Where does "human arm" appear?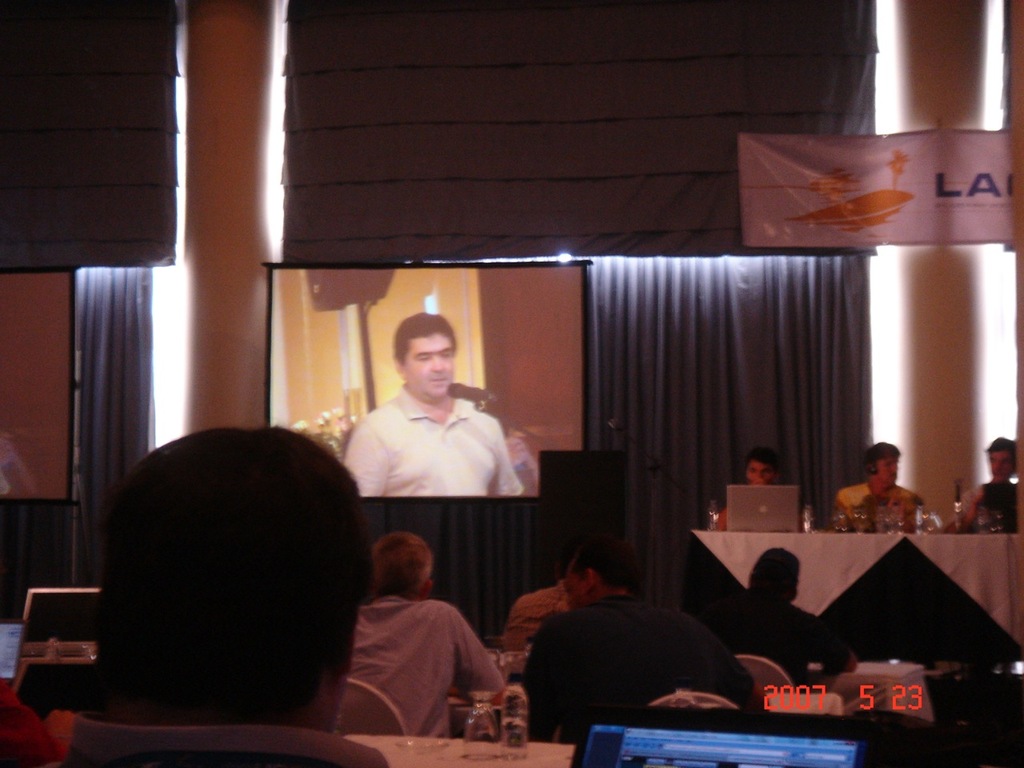
Appears at [left=343, top=421, right=394, bottom=499].
